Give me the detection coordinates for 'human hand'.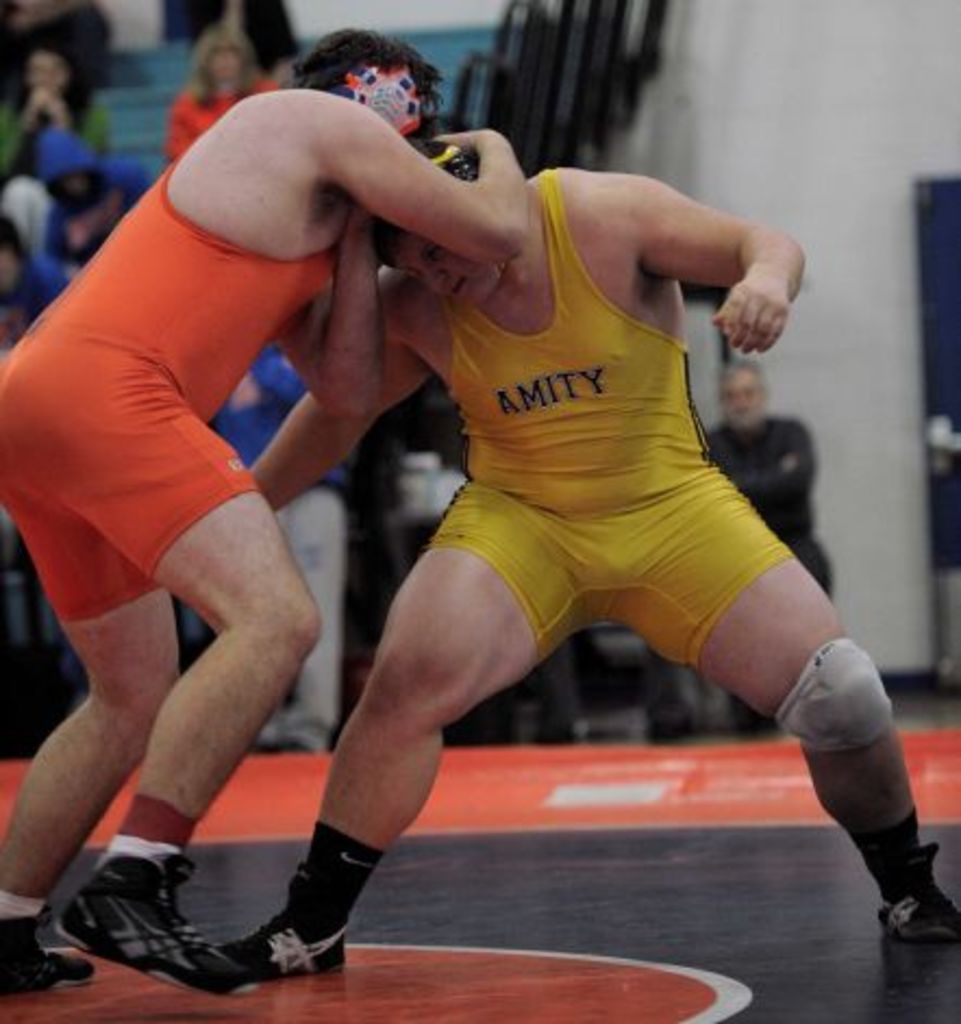
locate(433, 124, 504, 148).
